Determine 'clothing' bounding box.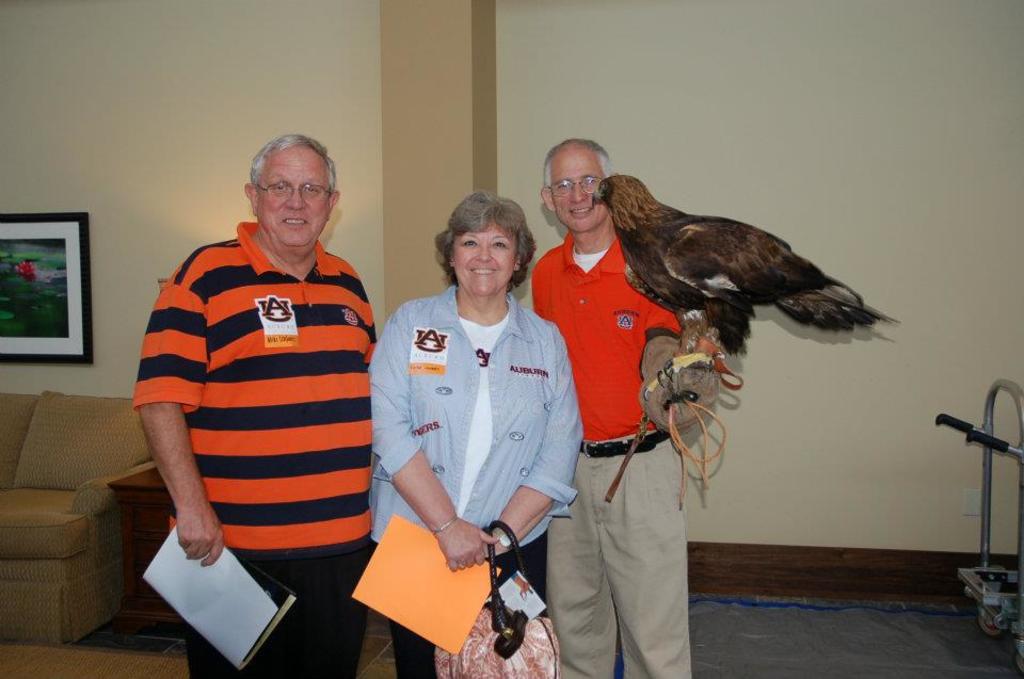
Determined: 134:219:374:678.
